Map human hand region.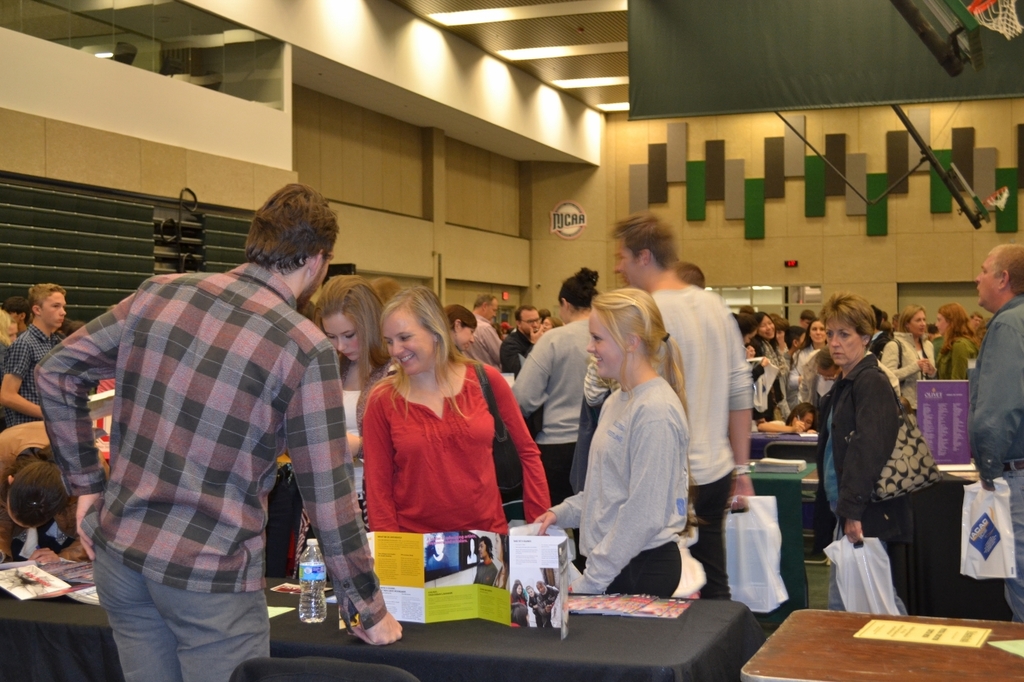
Mapped to 331/558/392/652.
